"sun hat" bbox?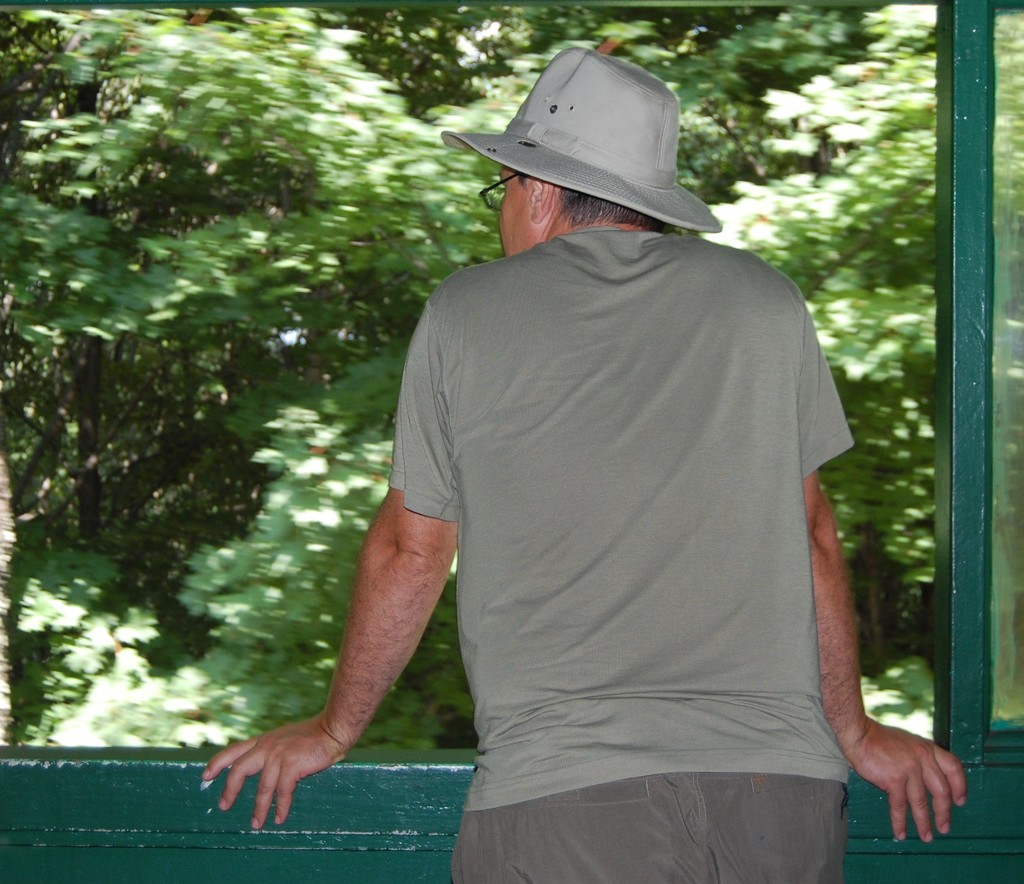
438/42/727/245
